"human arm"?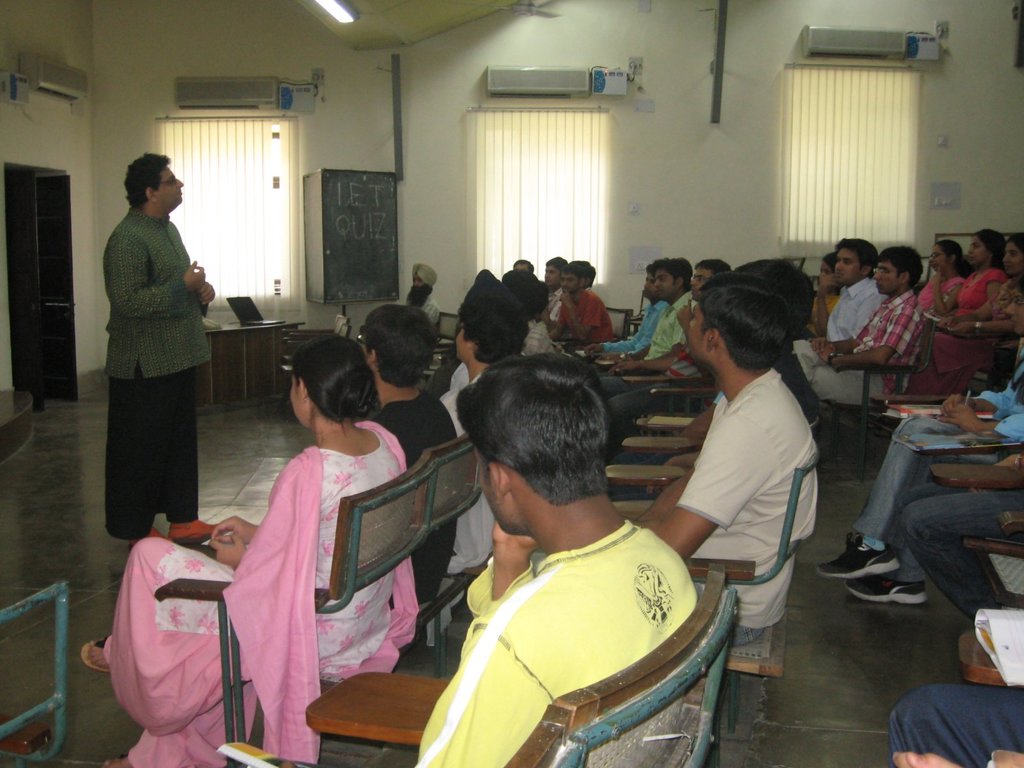
left=931, top=265, right=966, bottom=323
